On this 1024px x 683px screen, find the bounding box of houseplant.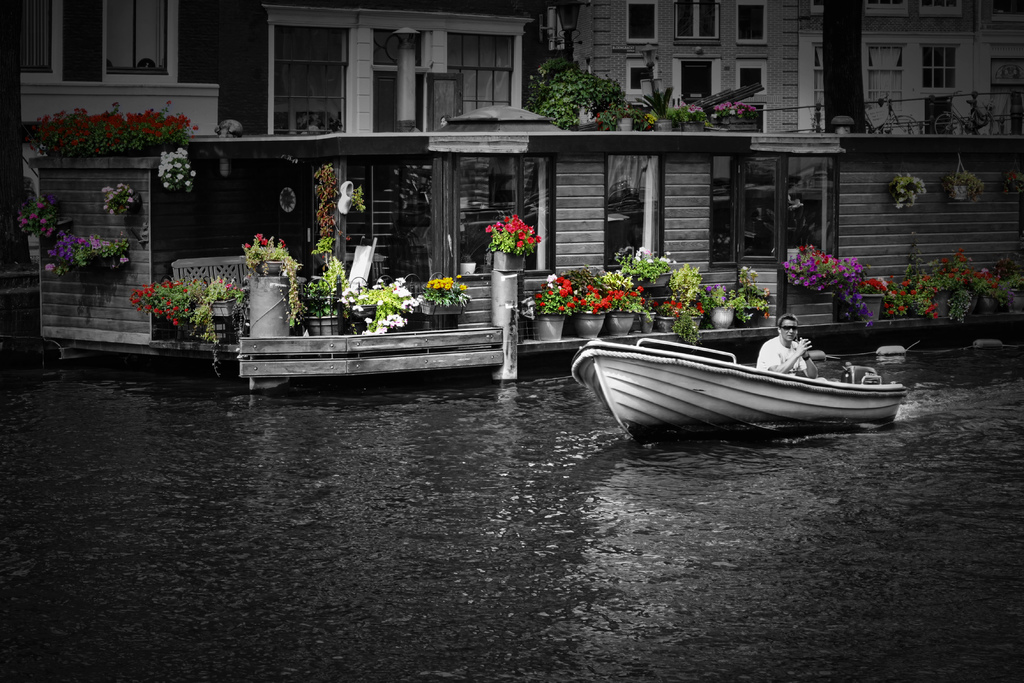
Bounding box: crop(539, 68, 763, 140).
